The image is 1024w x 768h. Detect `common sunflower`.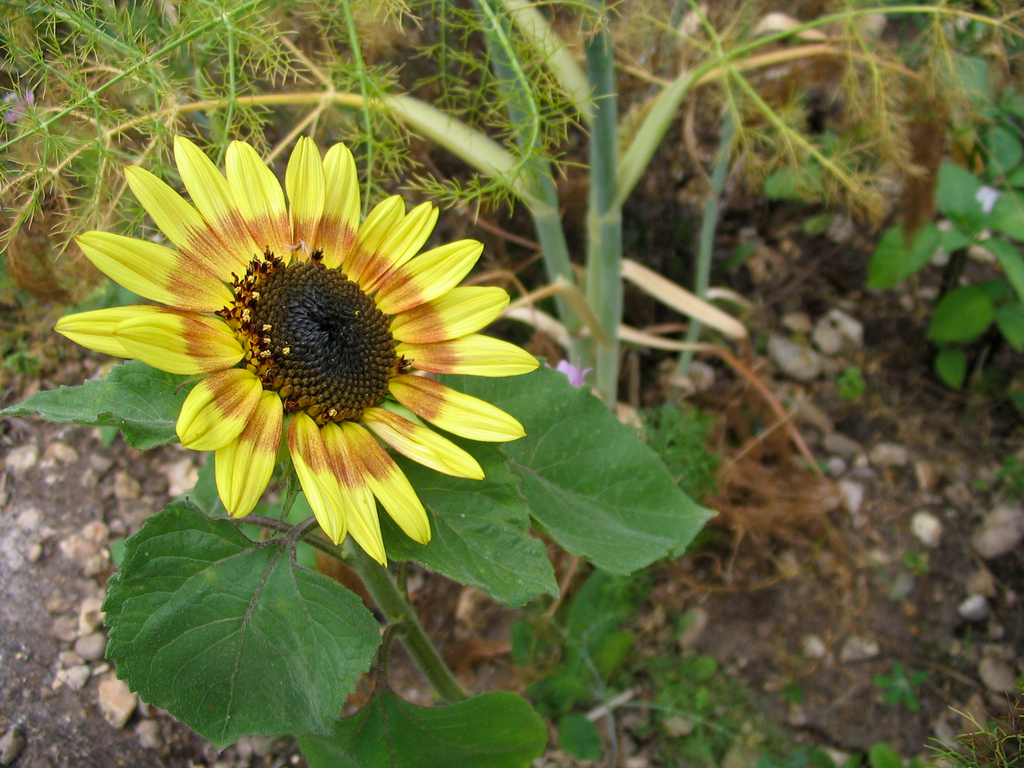
Detection: region(54, 135, 540, 565).
